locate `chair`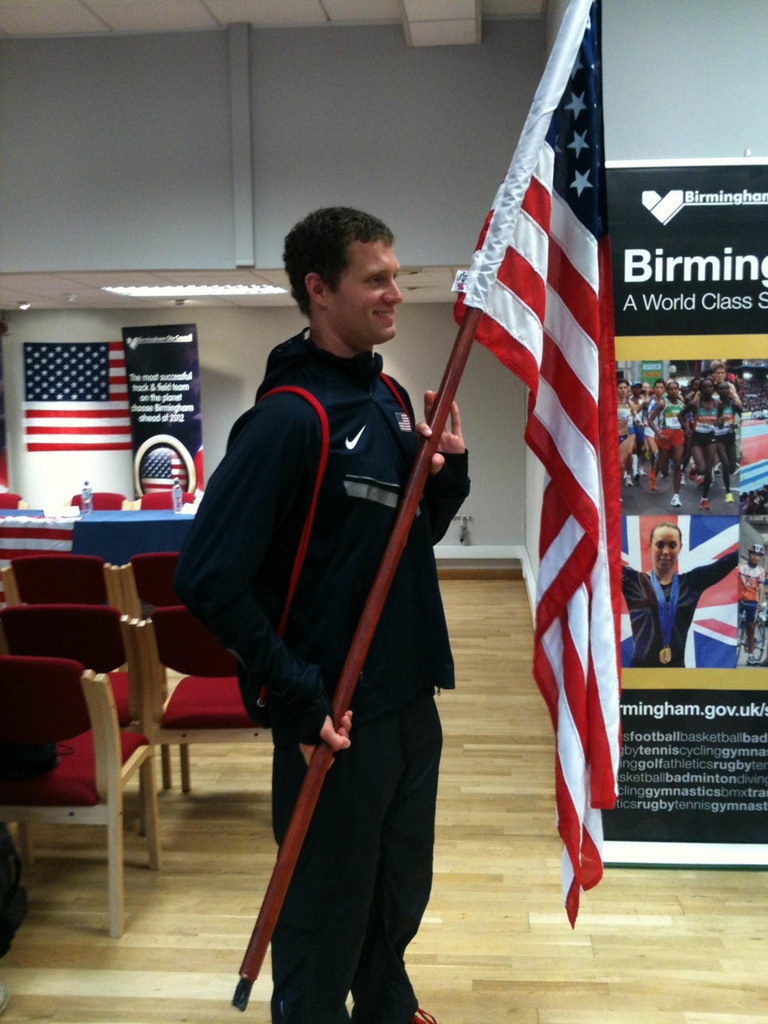
detection(134, 605, 276, 868)
